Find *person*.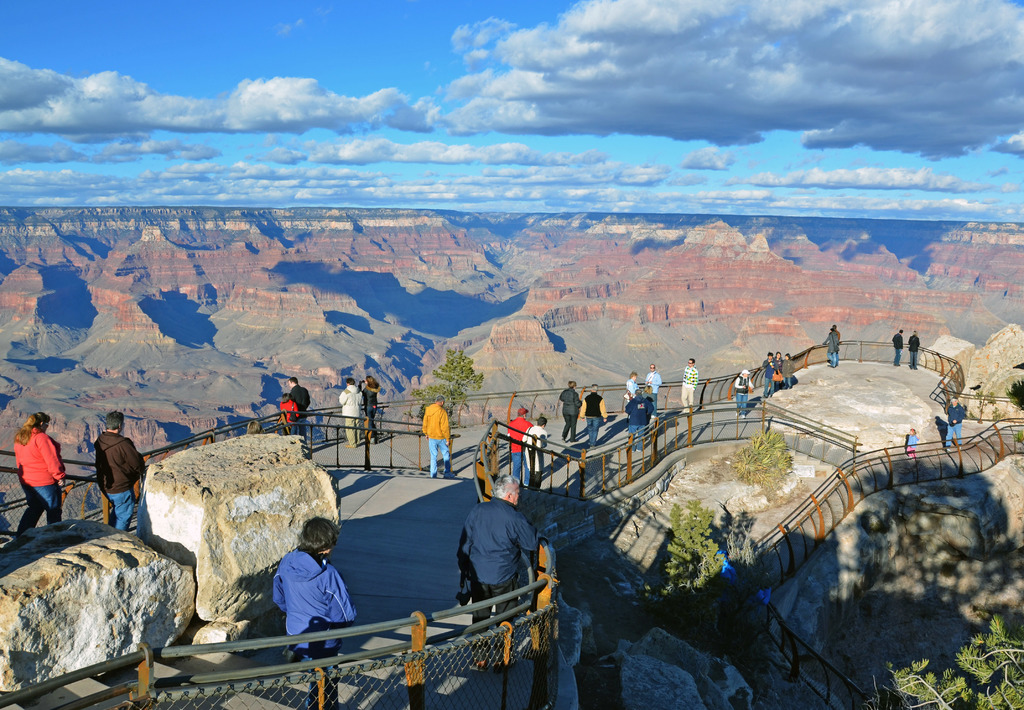
l=273, t=515, r=356, b=709.
